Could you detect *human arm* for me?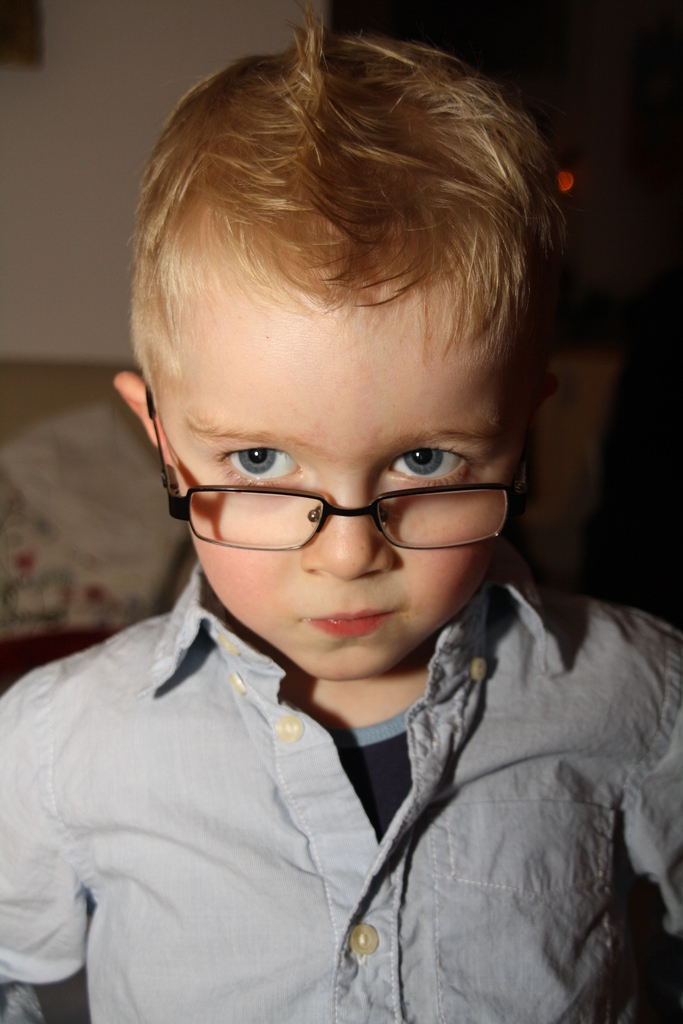
Detection result: 0,692,83,1023.
